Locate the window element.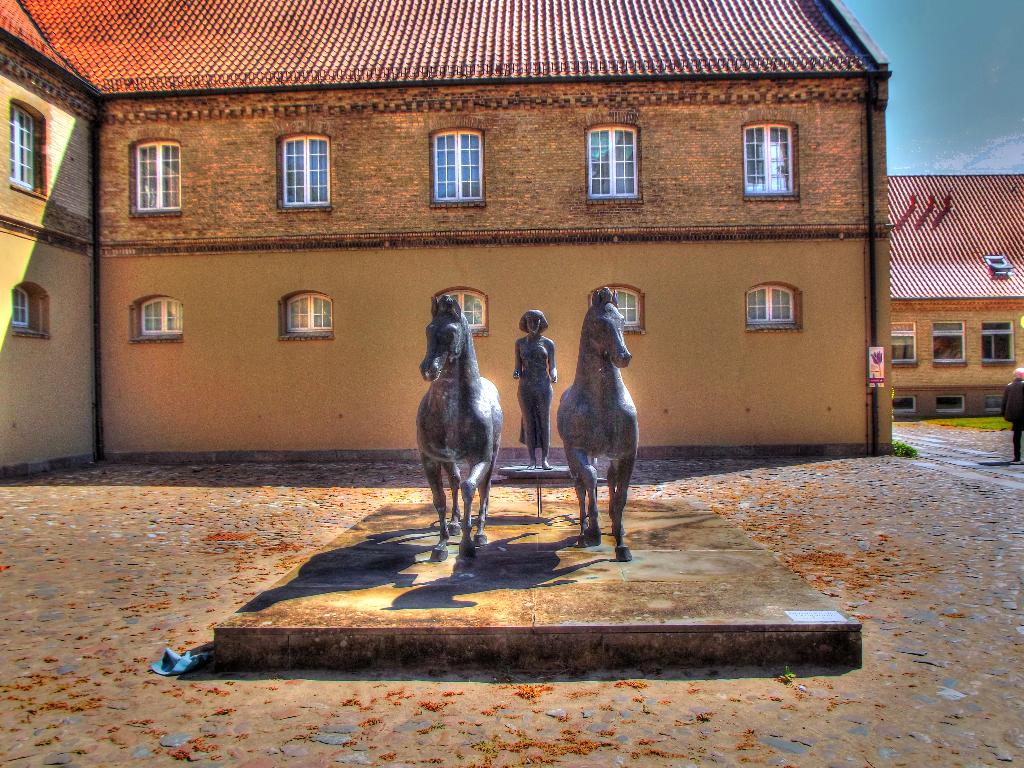
Element bbox: pyautogui.locateOnScreen(593, 284, 643, 325).
